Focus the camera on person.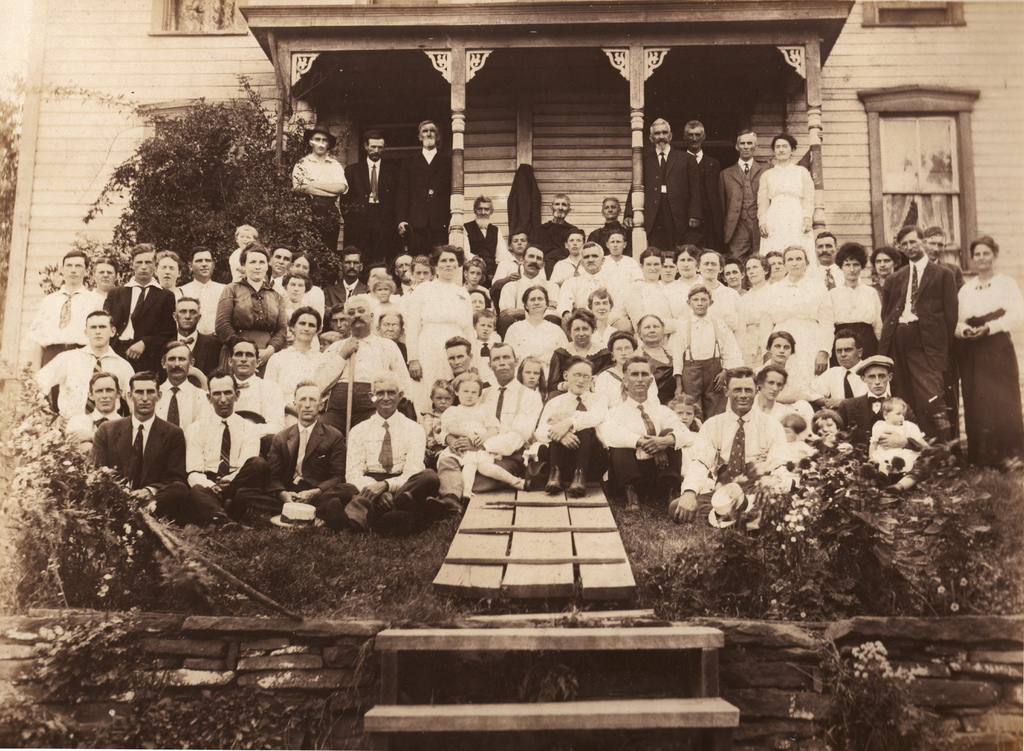
Focus region: x1=183 y1=375 x2=268 y2=532.
